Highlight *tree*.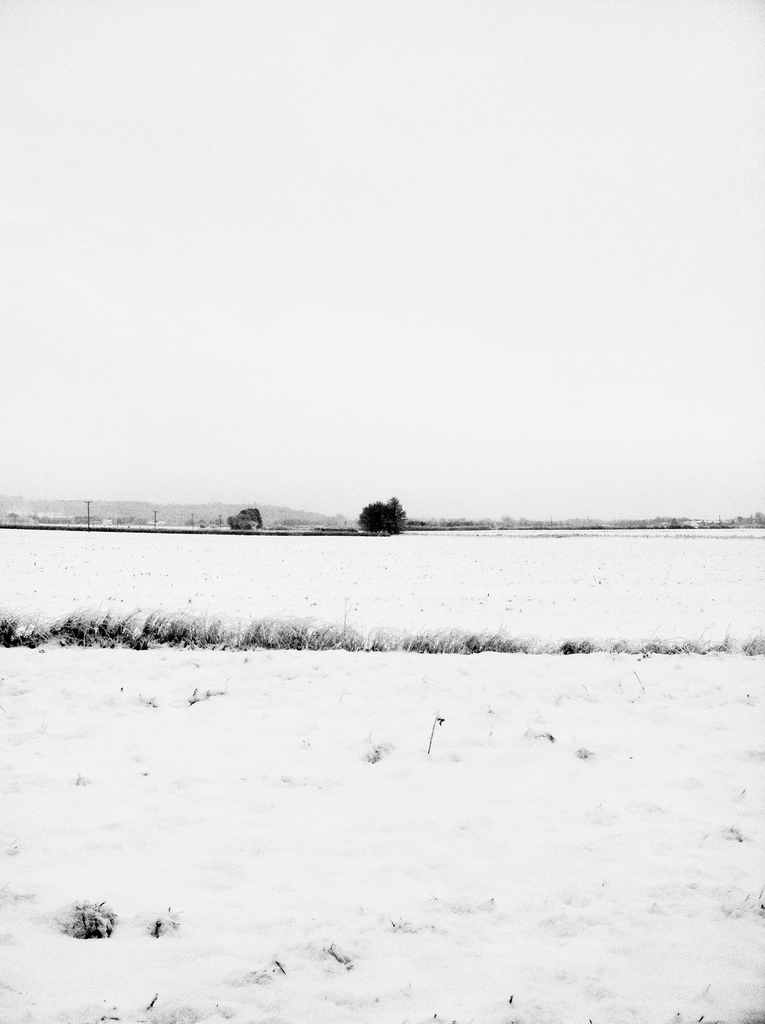
Highlighted region: locate(354, 488, 415, 536).
